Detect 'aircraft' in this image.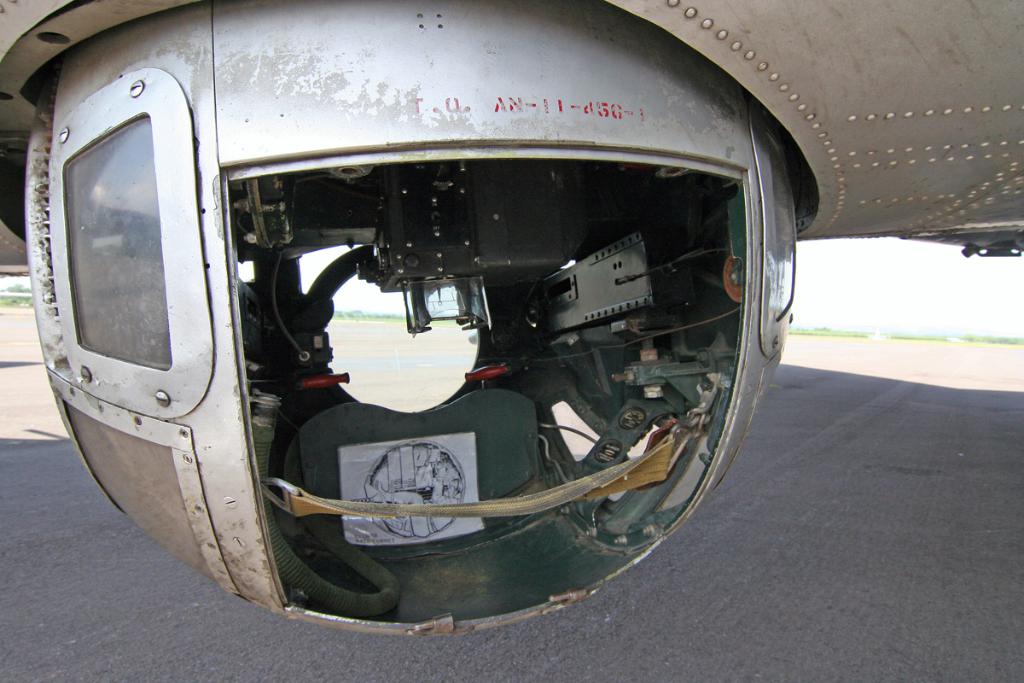
Detection: 0, 0, 1023, 639.
